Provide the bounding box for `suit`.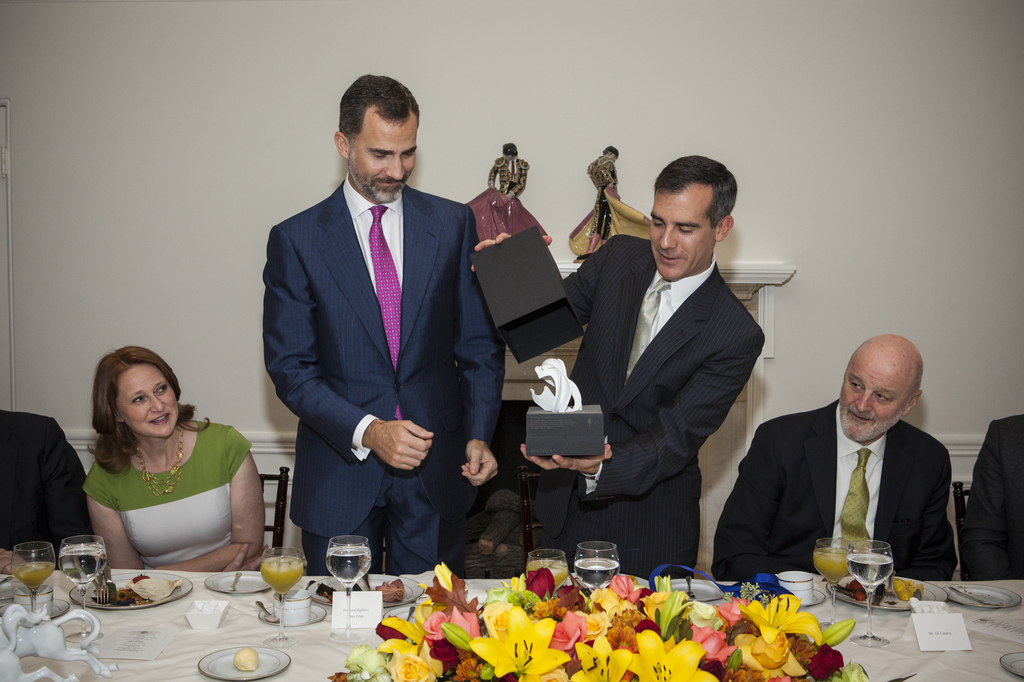
<region>962, 412, 1023, 580</region>.
